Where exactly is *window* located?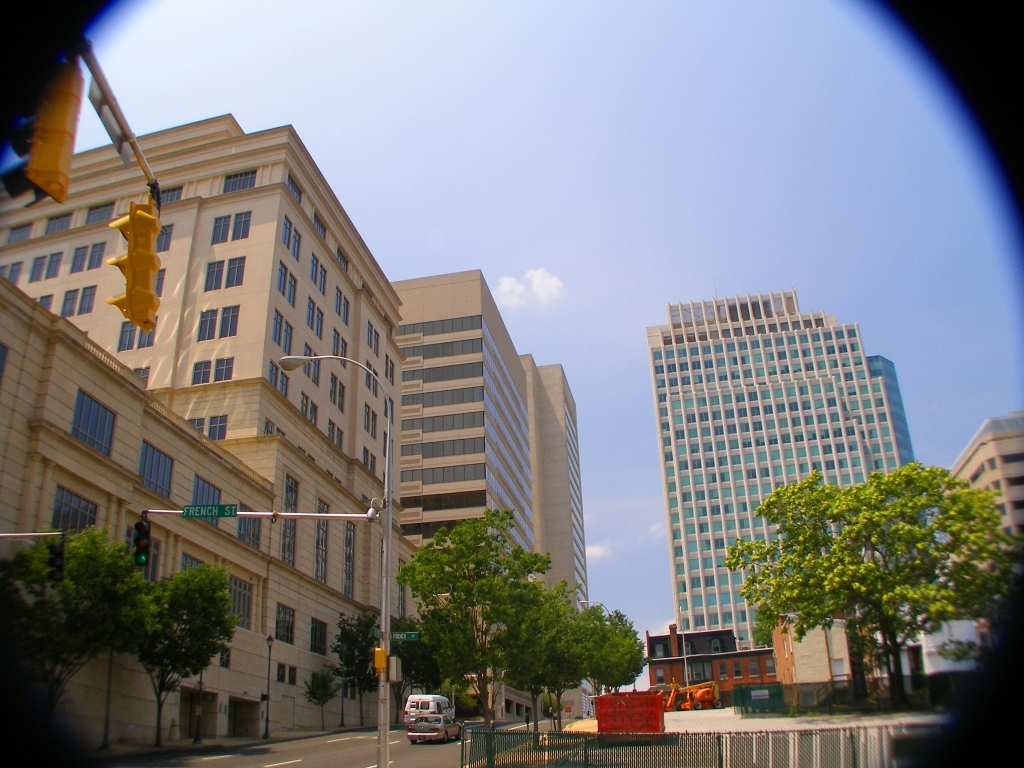
Its bounding box is x1=720, y1=661, x2=727, y2=679.
